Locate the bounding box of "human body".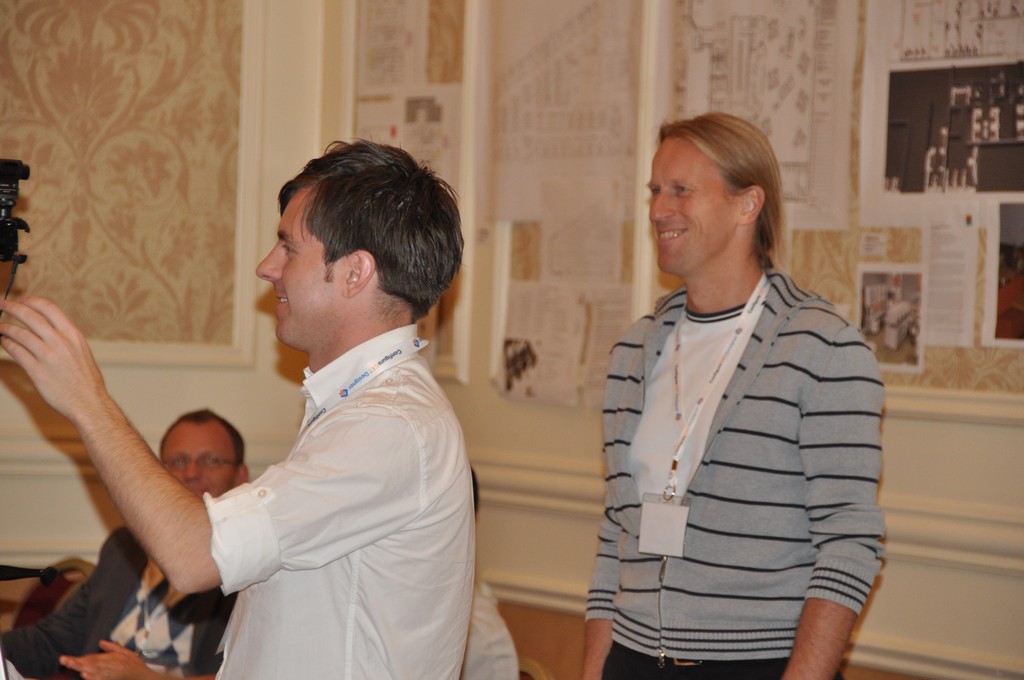
Bounding box: bbox=[566, 161, 882, 679].
